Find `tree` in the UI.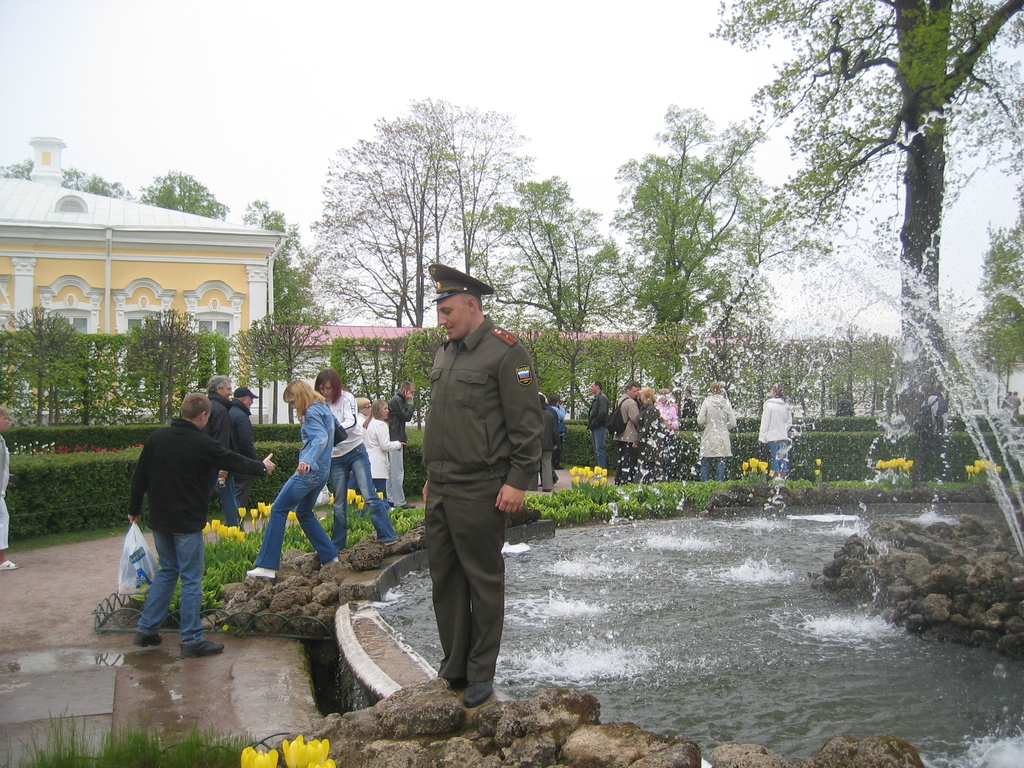
UI element at crop(78, 326, 141, 424).
